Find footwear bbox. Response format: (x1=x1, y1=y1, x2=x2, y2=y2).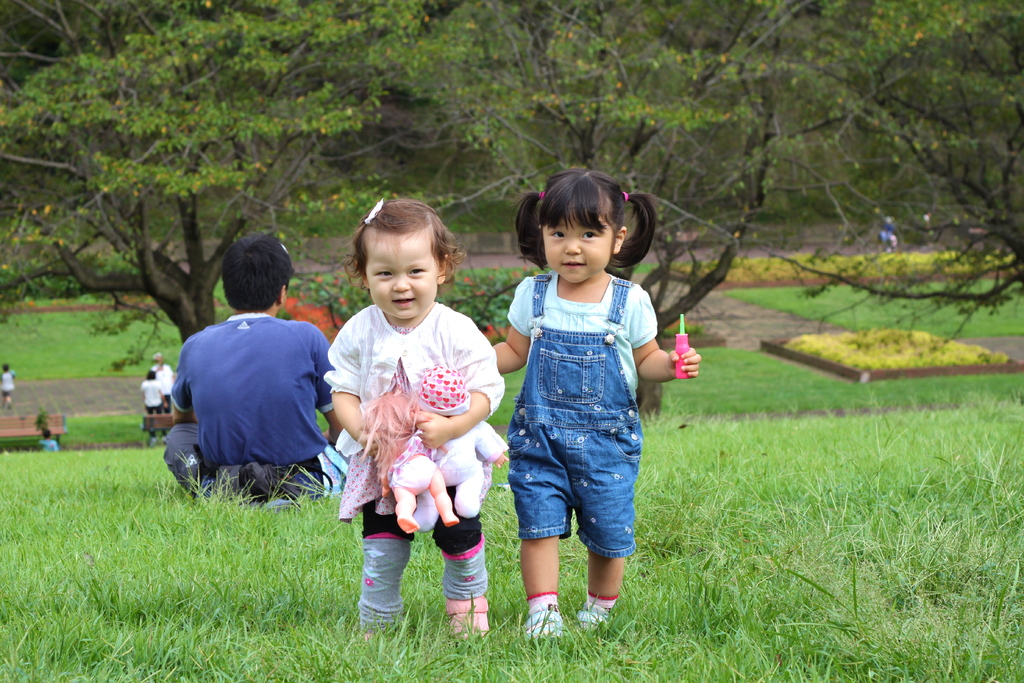
(x1=522, y1=605, x2=565, y2=643).
